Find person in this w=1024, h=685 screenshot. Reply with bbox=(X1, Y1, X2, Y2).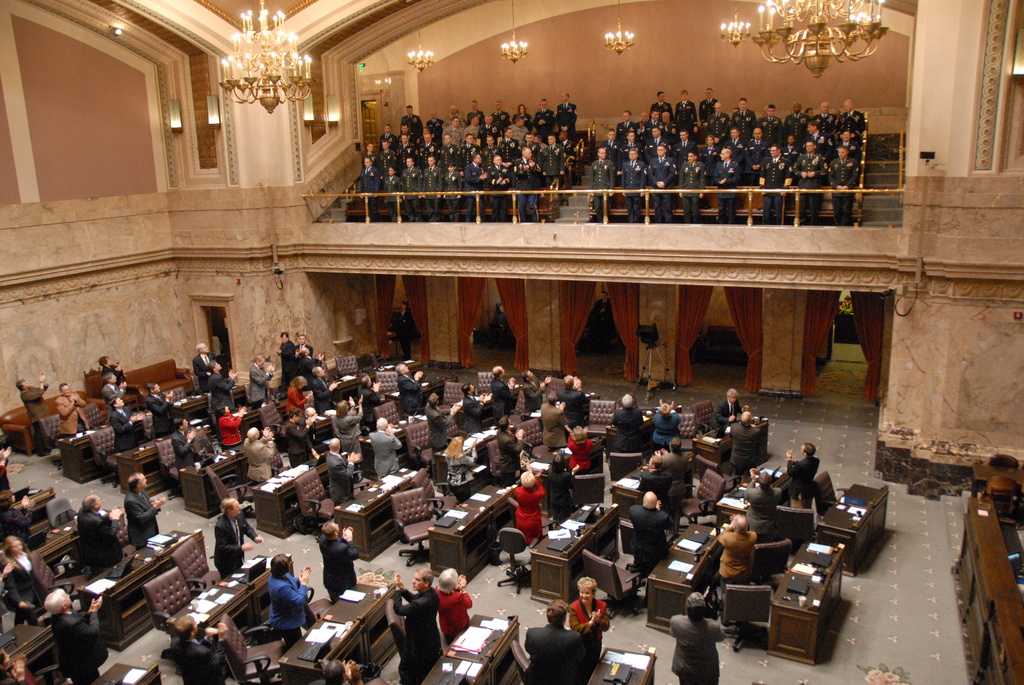
bbox=(537, 391, 572, 448).
